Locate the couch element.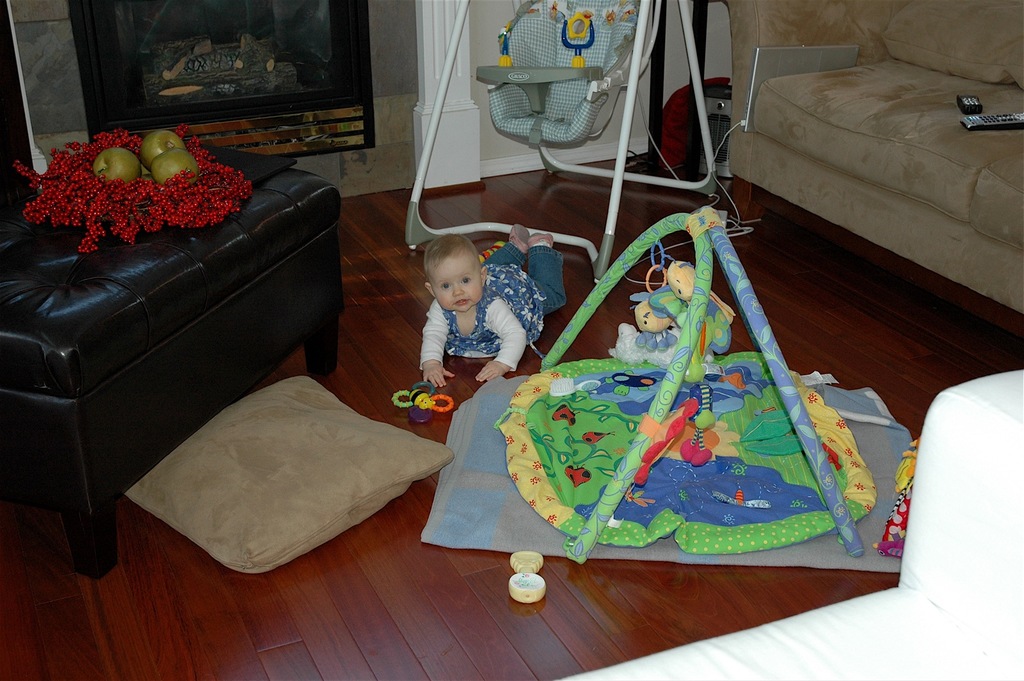
Element bbox: region(721, 0, 1023, 322).
